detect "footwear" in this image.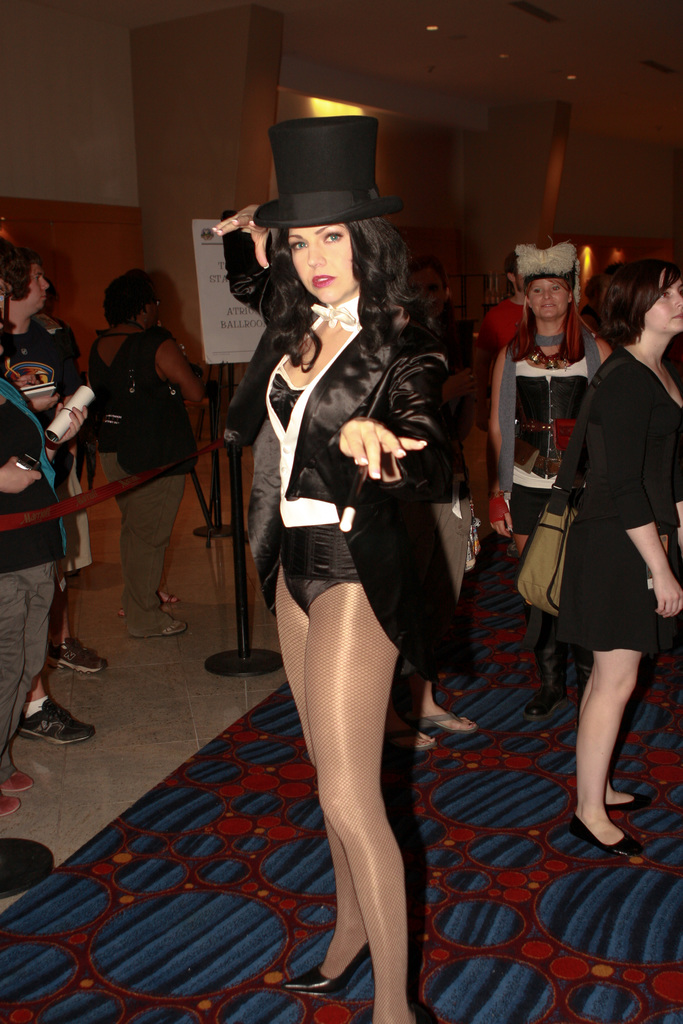
Detection: [523,692,564,719].
